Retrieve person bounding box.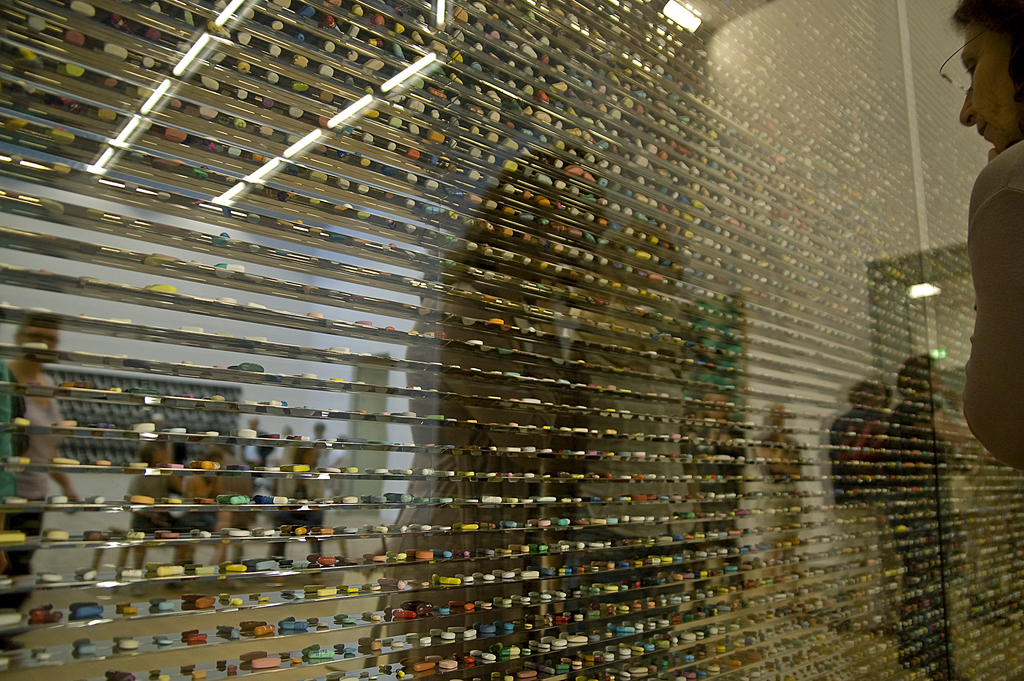
Bounding box: [879, 354, 980, 680].
